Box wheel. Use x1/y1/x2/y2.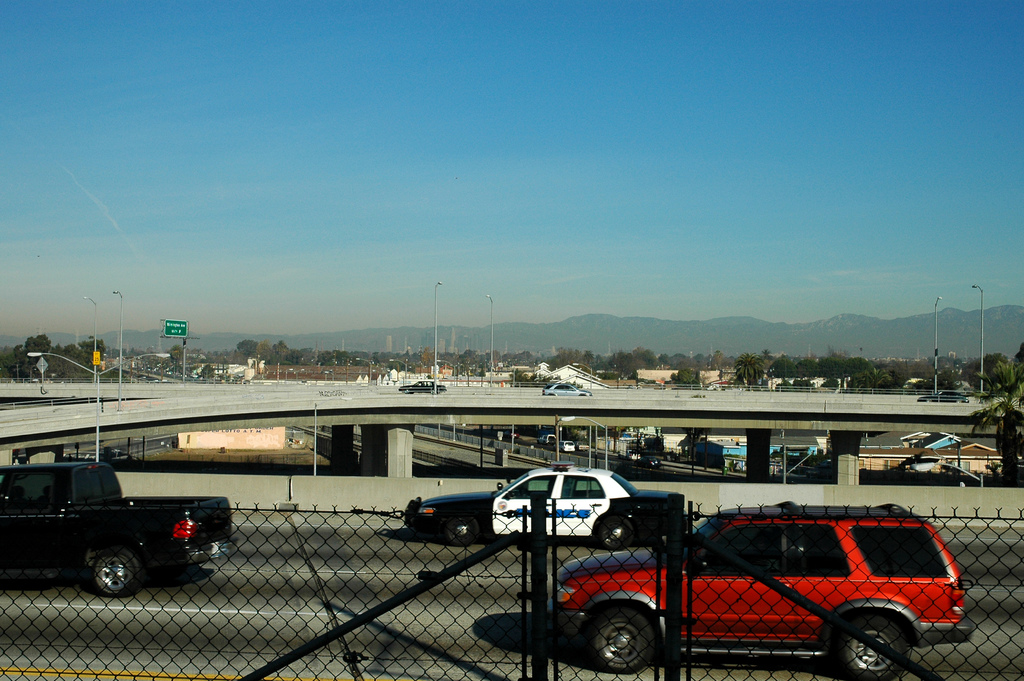
447/516/477/547.
